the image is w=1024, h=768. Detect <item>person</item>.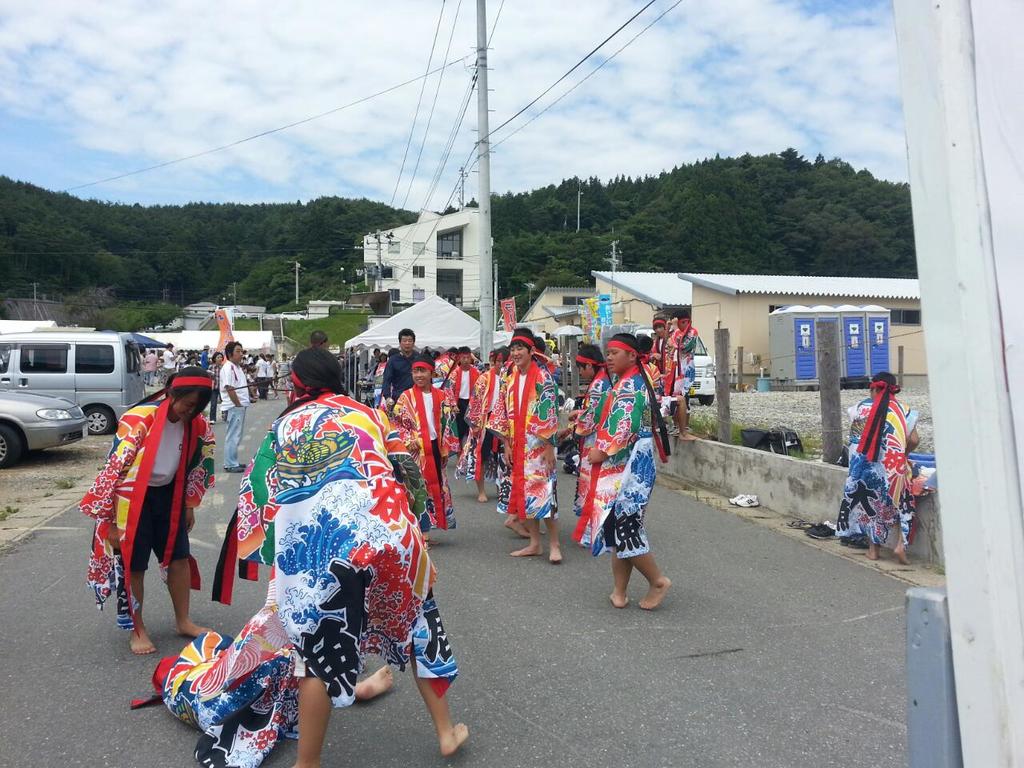
Detection: pyautogui.locateOnScreen(293, 344, 466, 767).
